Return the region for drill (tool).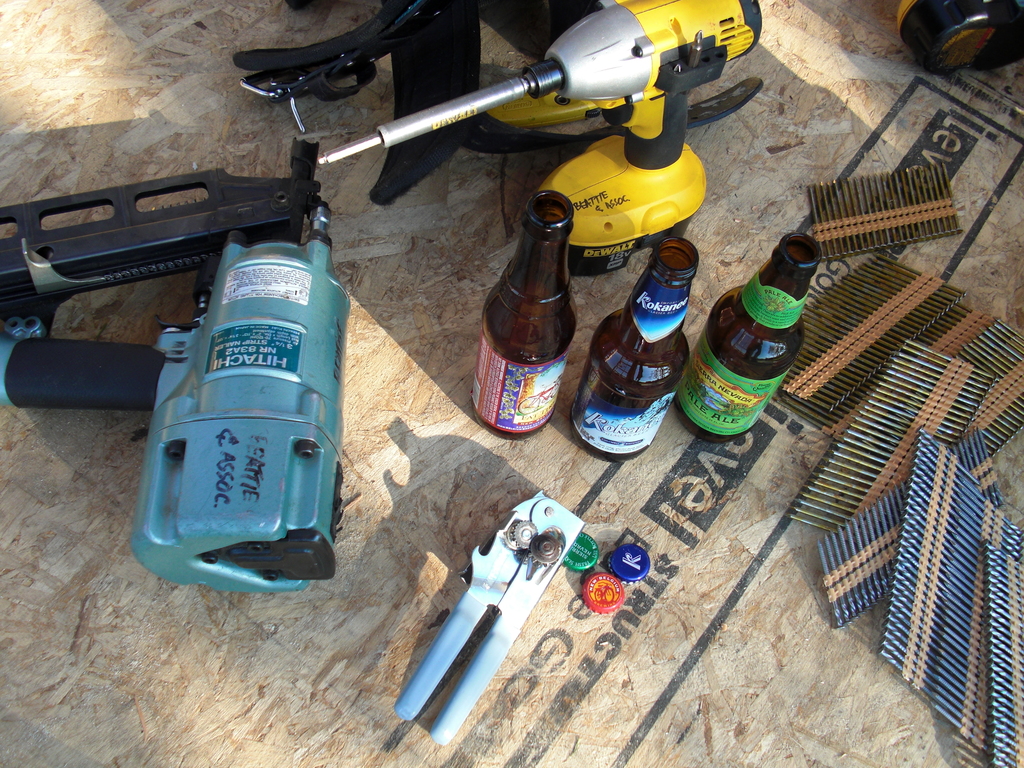
{"x1": 317, "y1": 0, "x2": 761, "y2": 266}.
